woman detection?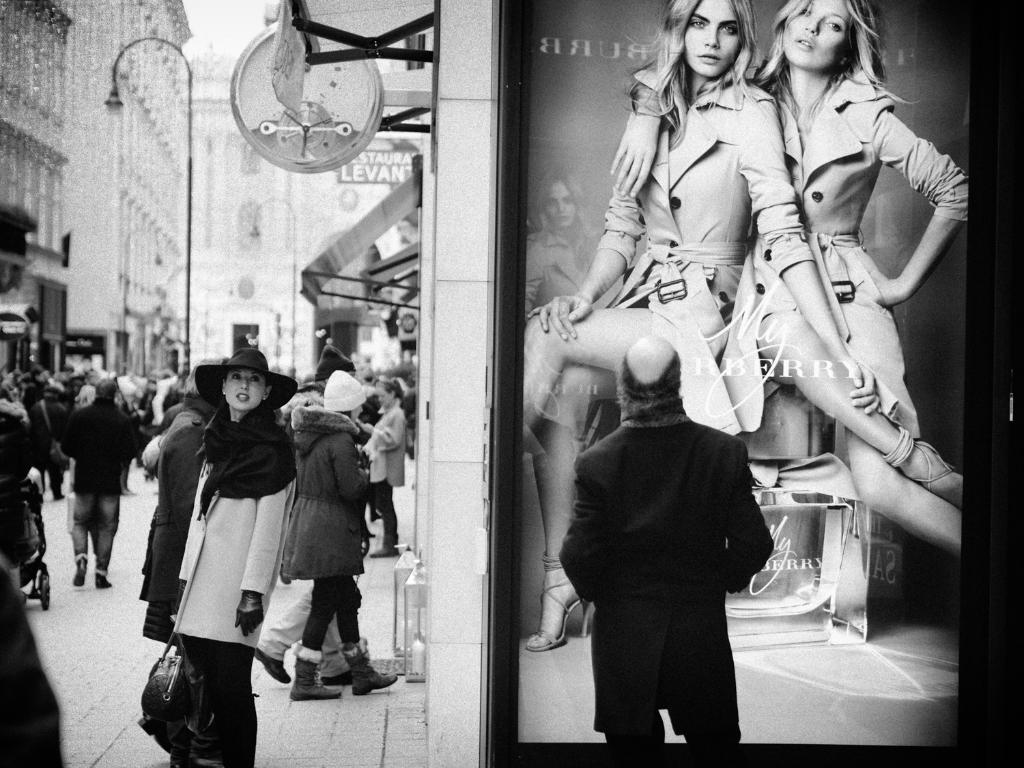
<box>610,0,969,553</box>
